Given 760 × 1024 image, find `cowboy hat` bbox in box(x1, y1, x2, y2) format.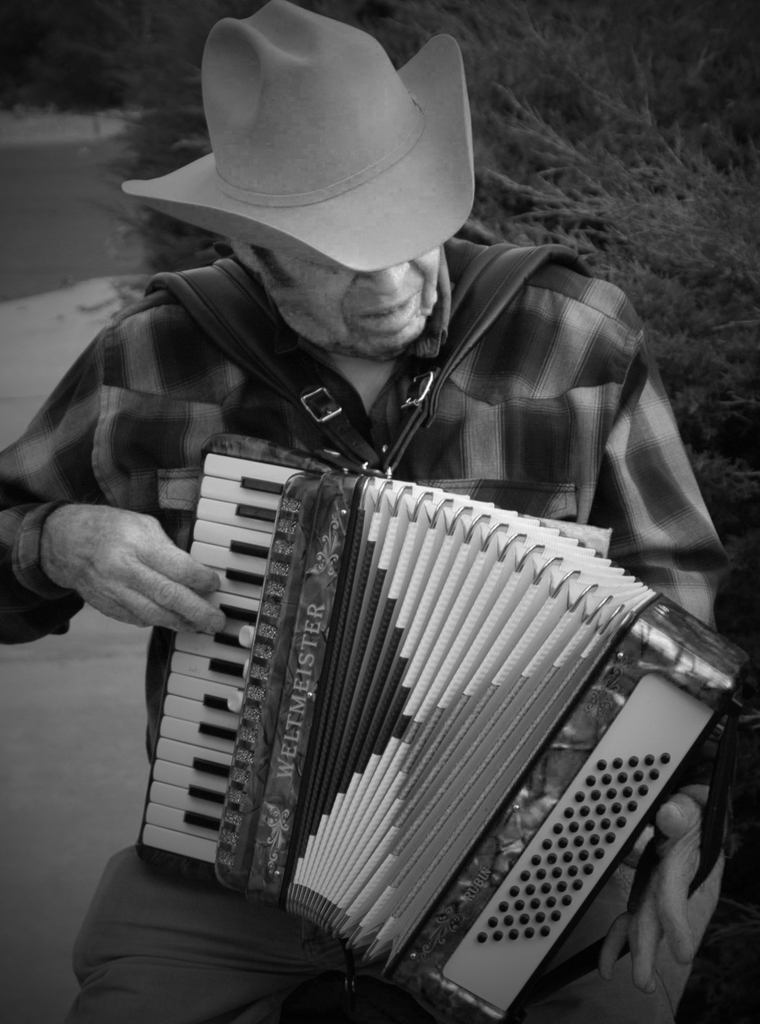
box(138, 2, 479, 307).
